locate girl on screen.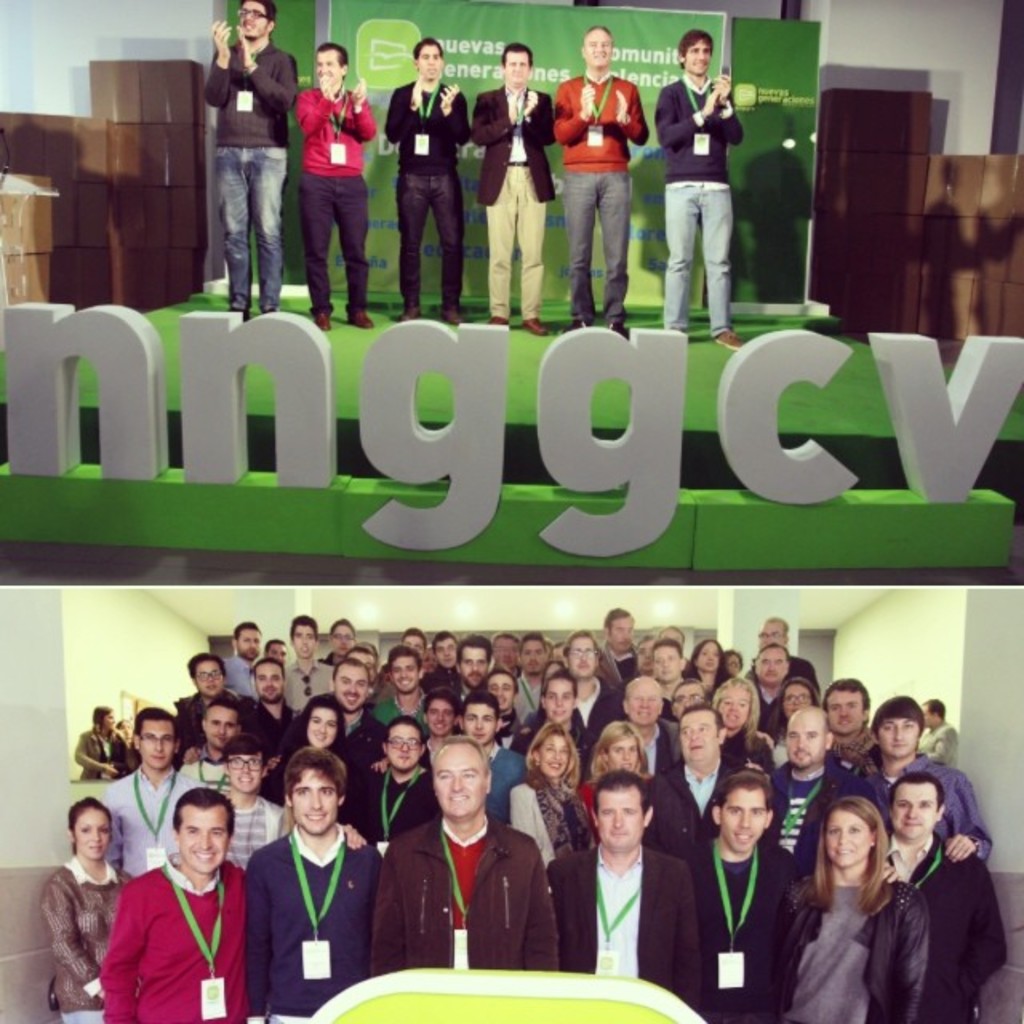
On screen at x1=78, y1=706, x2=120, y2=784.
